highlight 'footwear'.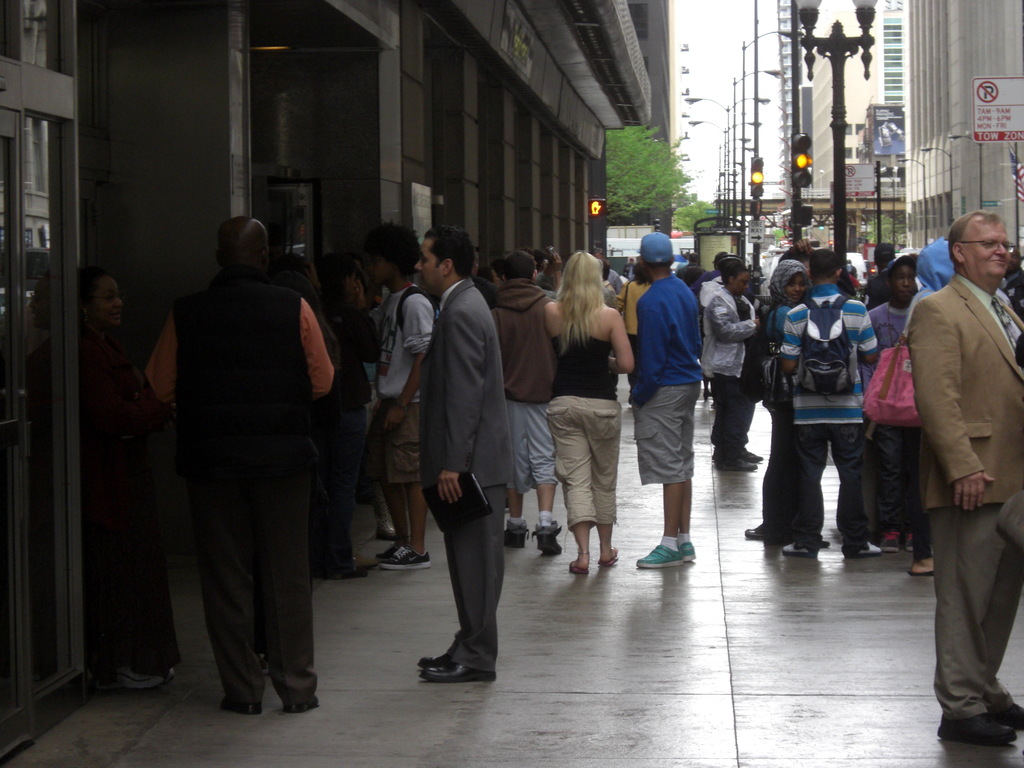
Highlighted region: left=668, top=537, right=693, bottom=563.
